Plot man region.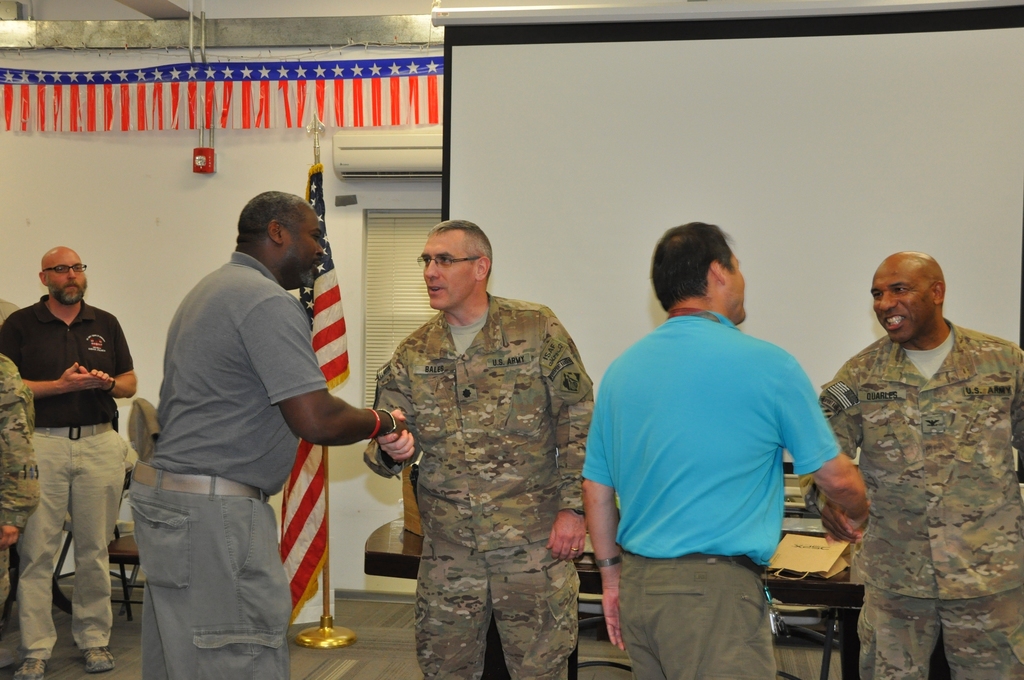
Plotted at {"x1": 10, "y1": 237, "x2": 143, "y2": 670}.
